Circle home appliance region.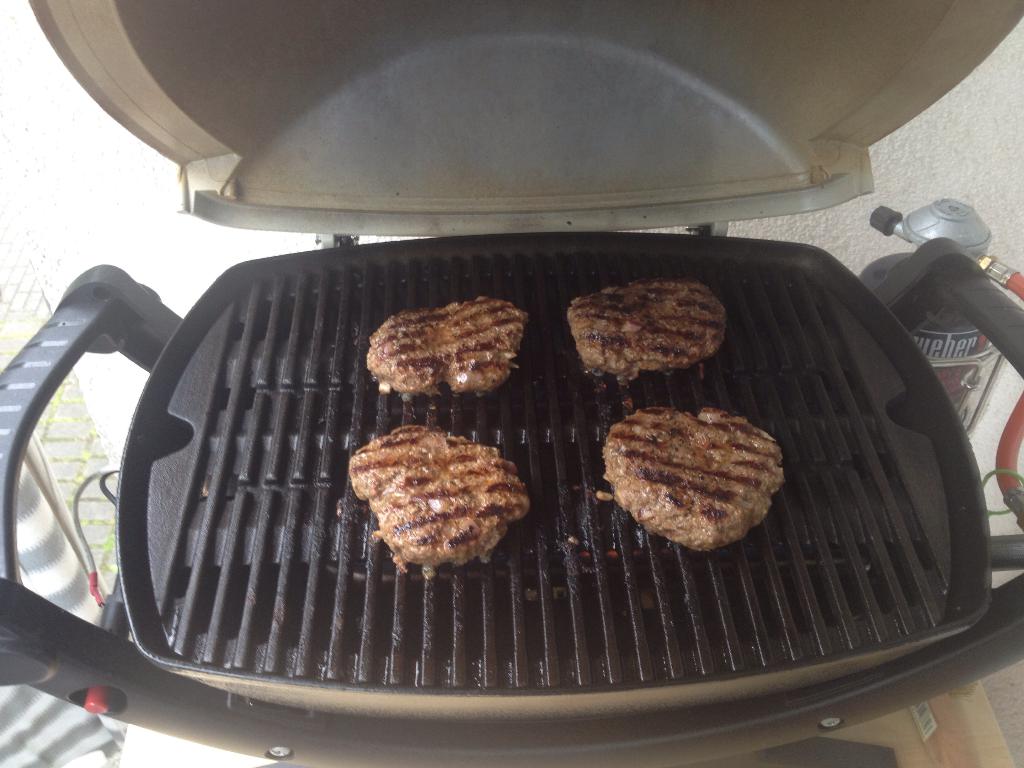
Region: pyautogui.locateOnScreen(0, 184, 1002, 680).
